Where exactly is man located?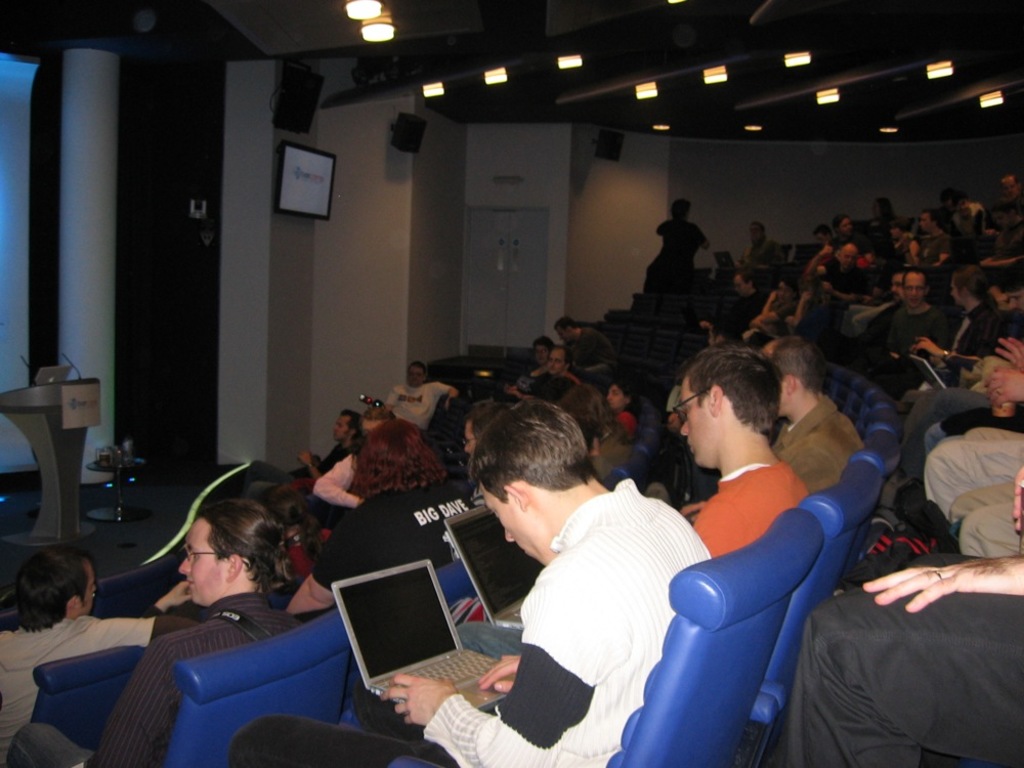
Its bounding box is (x1=737, y1=219, x2=786, y2=270).
